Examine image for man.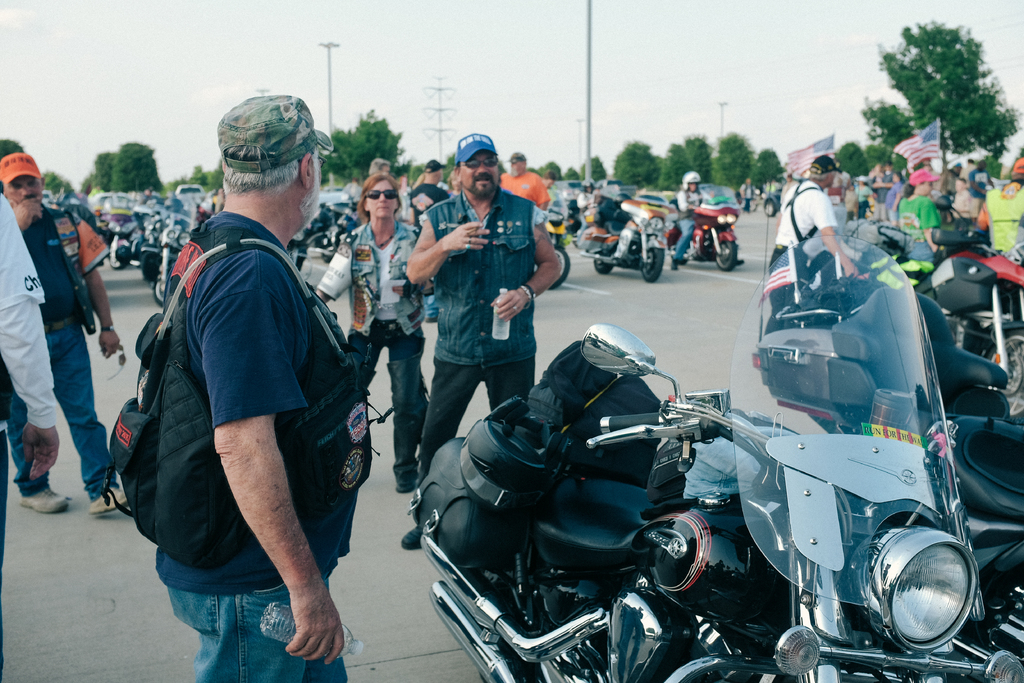
Examination result: left=412, top=158, right=447, bottom=220.
